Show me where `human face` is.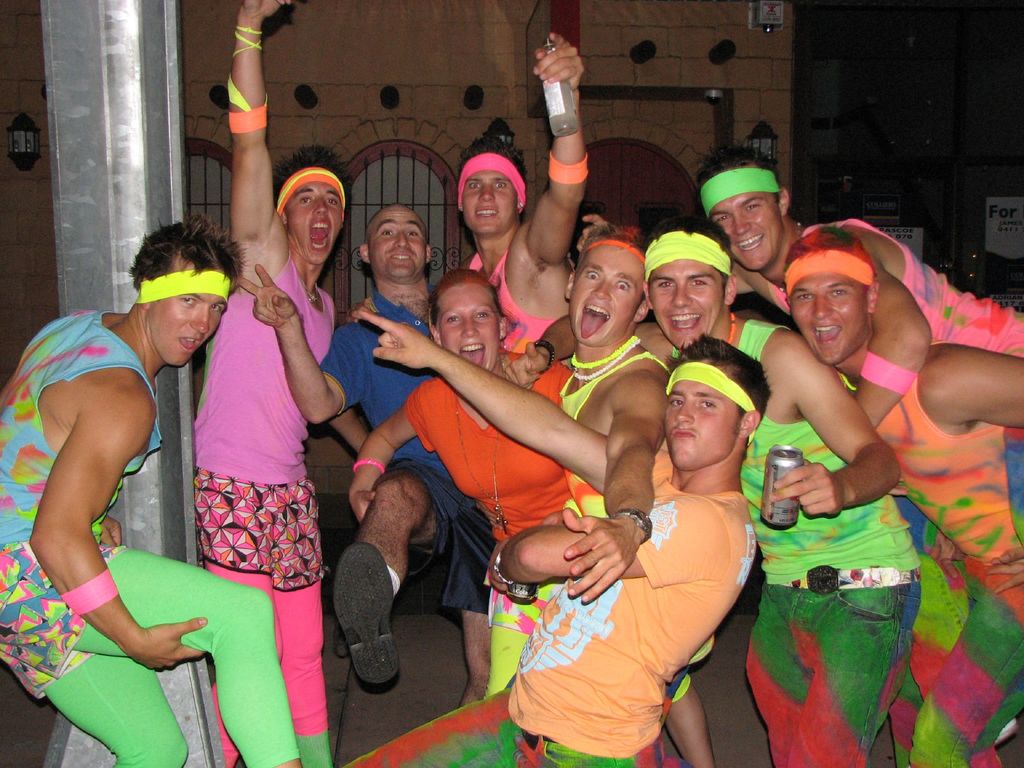
`human face` is at [left=568, top=246, right=646, bottom=346].
